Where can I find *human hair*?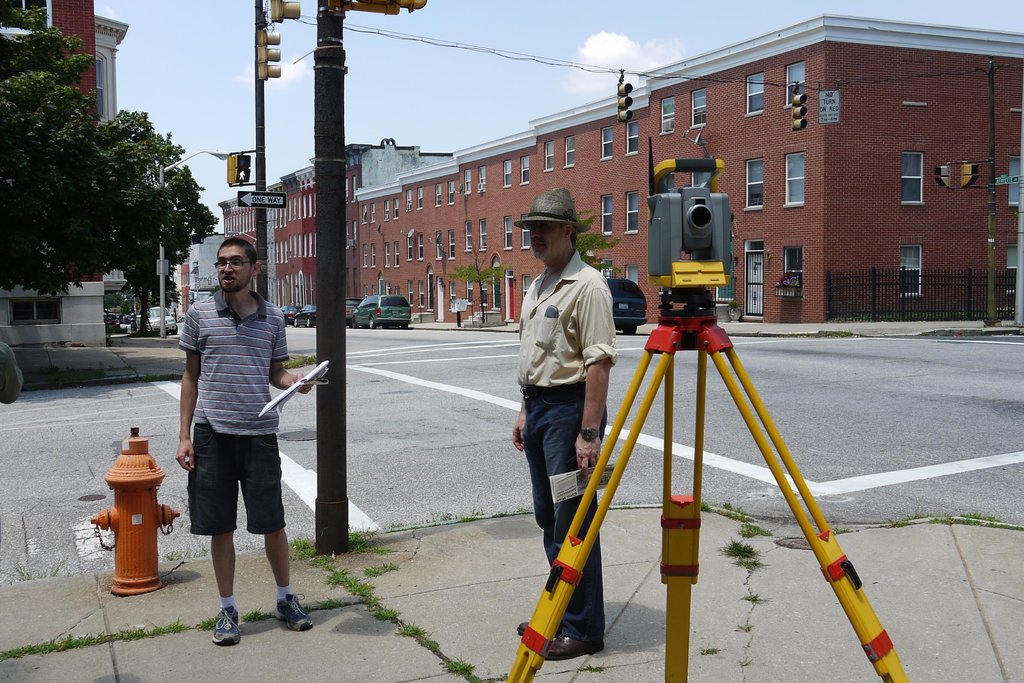
You can find it at <bbox>572, 227, 577, 246</bbox>.
